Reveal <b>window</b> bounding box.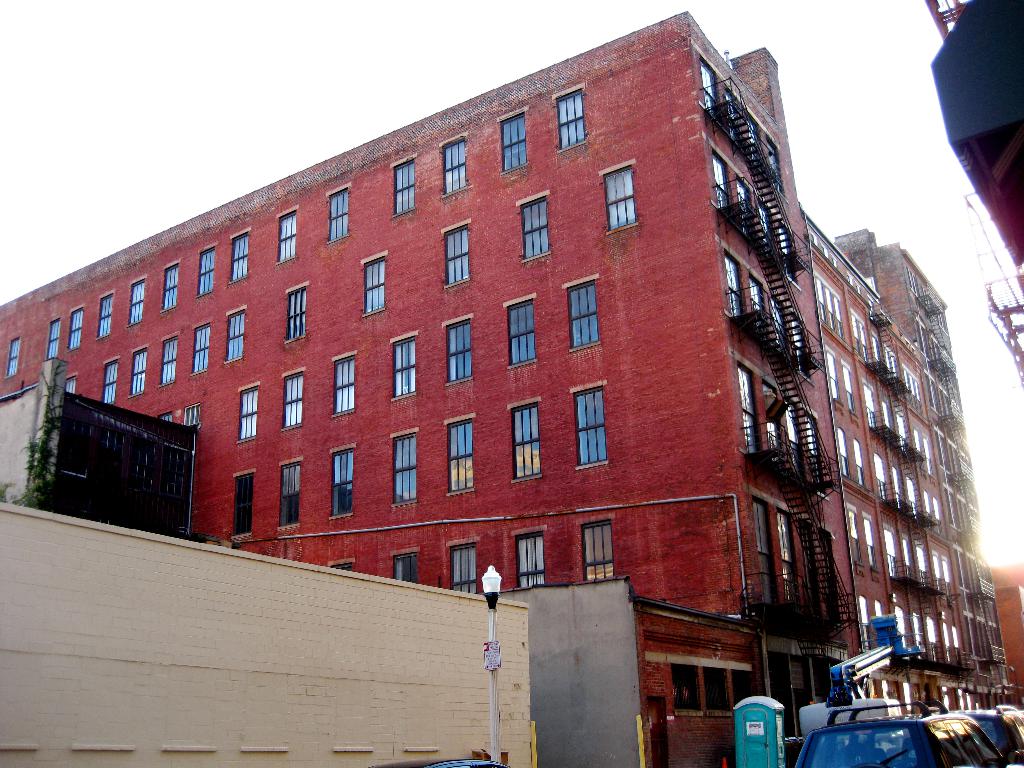
Revealed: bbox(232, 230, 251, 280).
